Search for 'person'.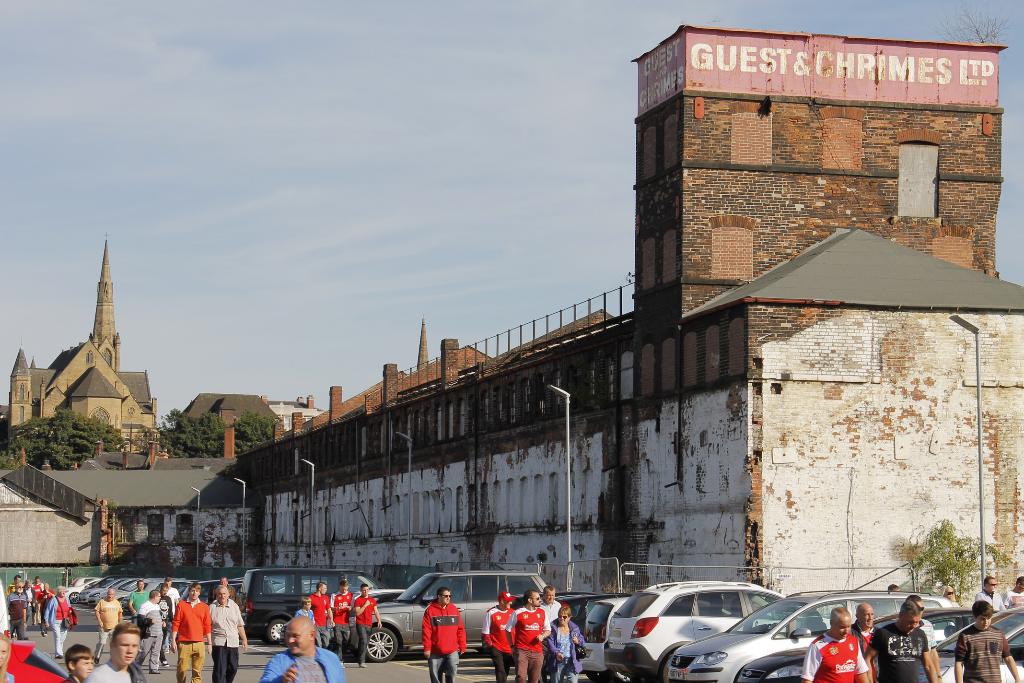
Found at 846/602/883/682.
